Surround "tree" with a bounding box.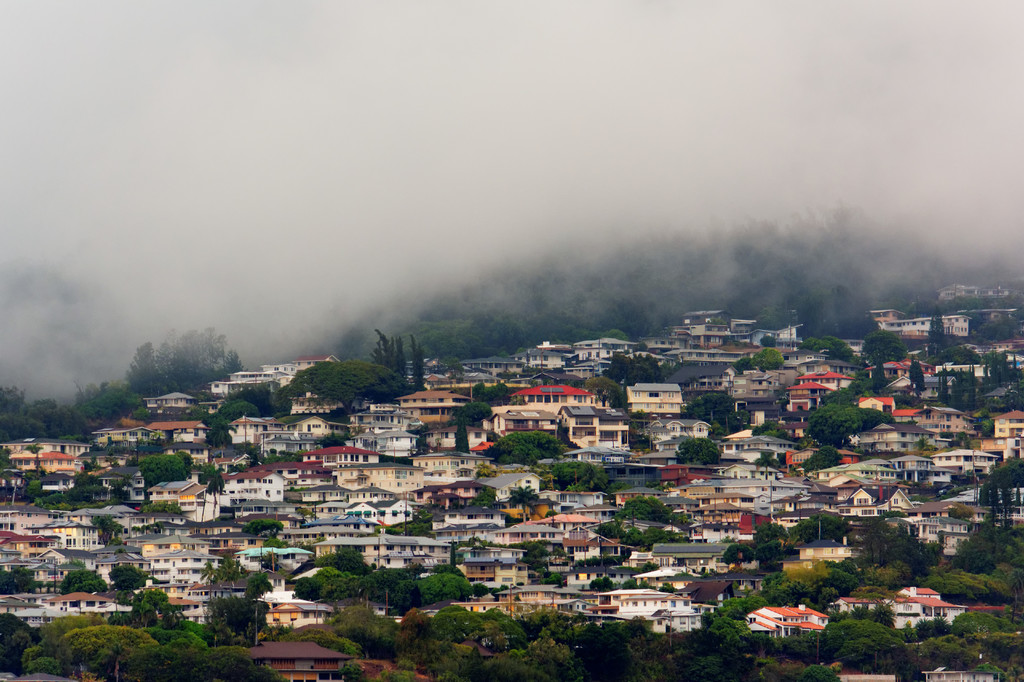
x1=473, y1=383, x2=485, y2=402.
